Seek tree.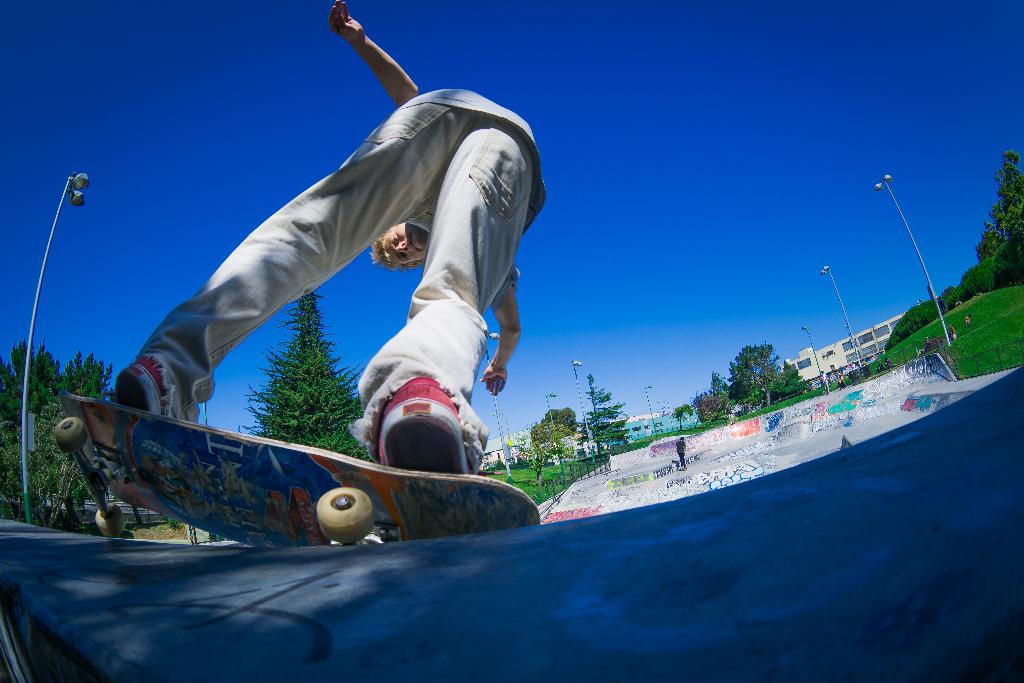
x1=222, y1=291, x2=368, y2=467.
